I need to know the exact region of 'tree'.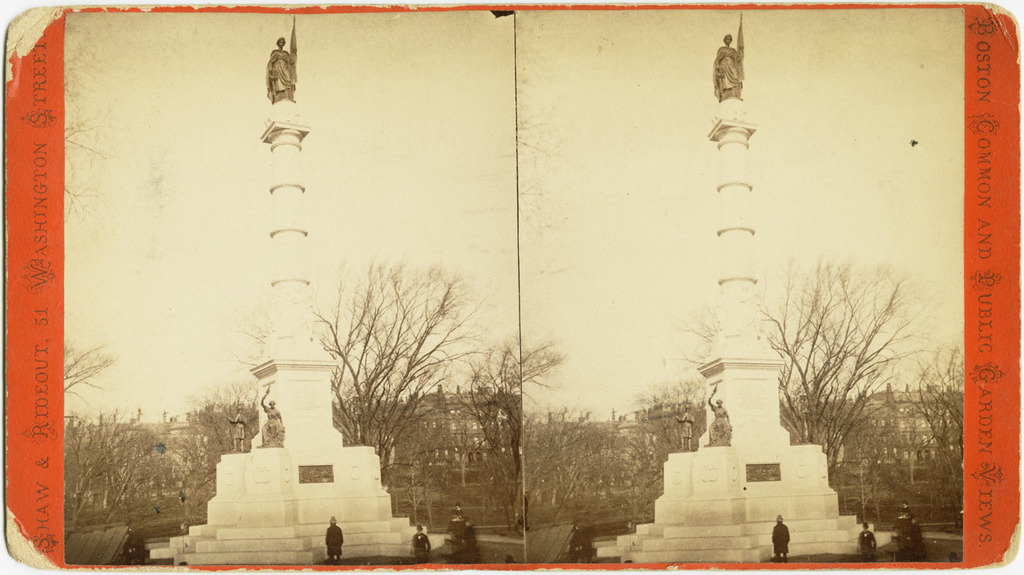
Region: left=776, top=228, right=920, bottom=498.
